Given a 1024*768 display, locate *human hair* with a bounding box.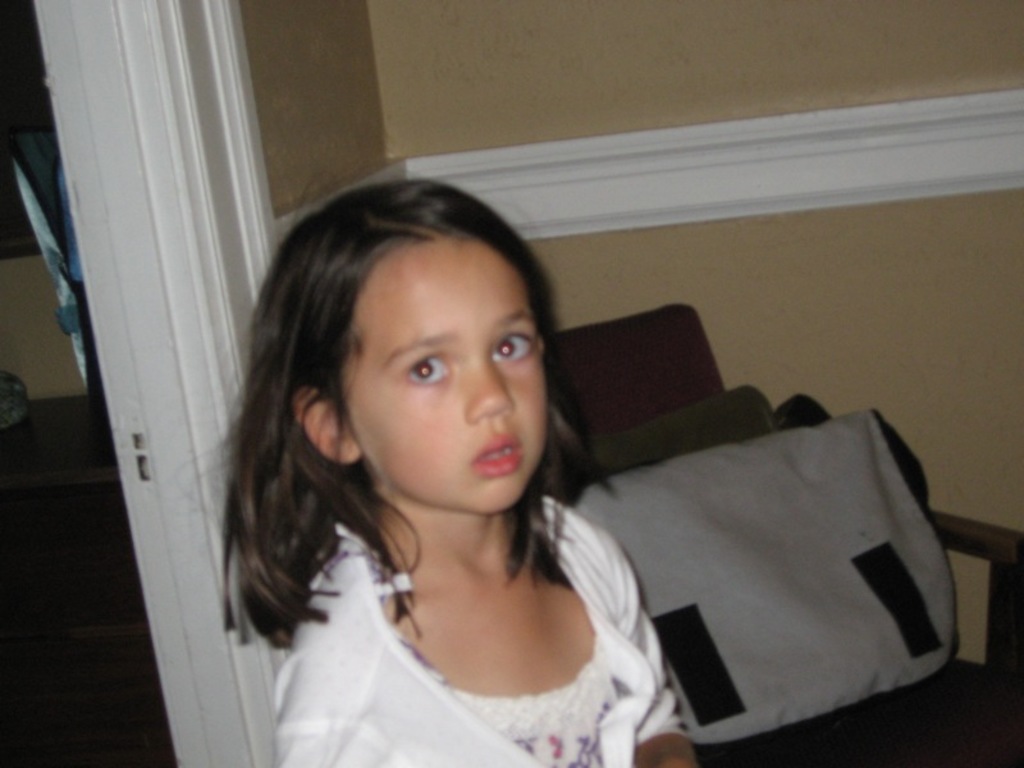
Located: x1=220, y1=166, x2=604, y2=646.
